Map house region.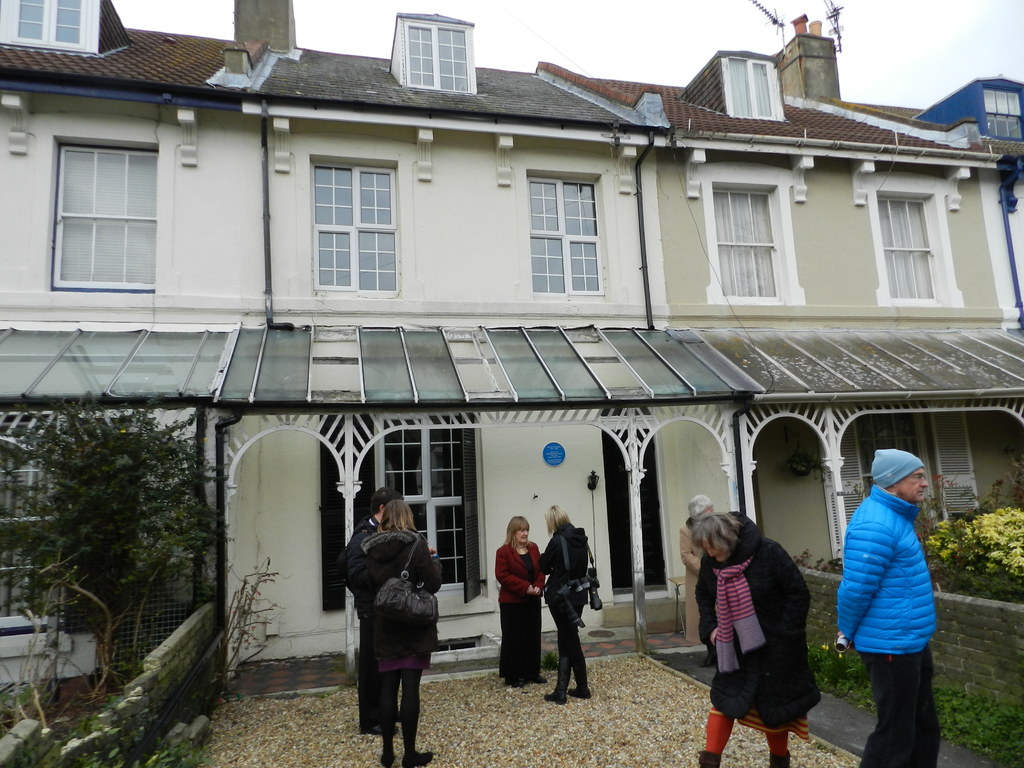
Mapped to 0/0/1023/694.
